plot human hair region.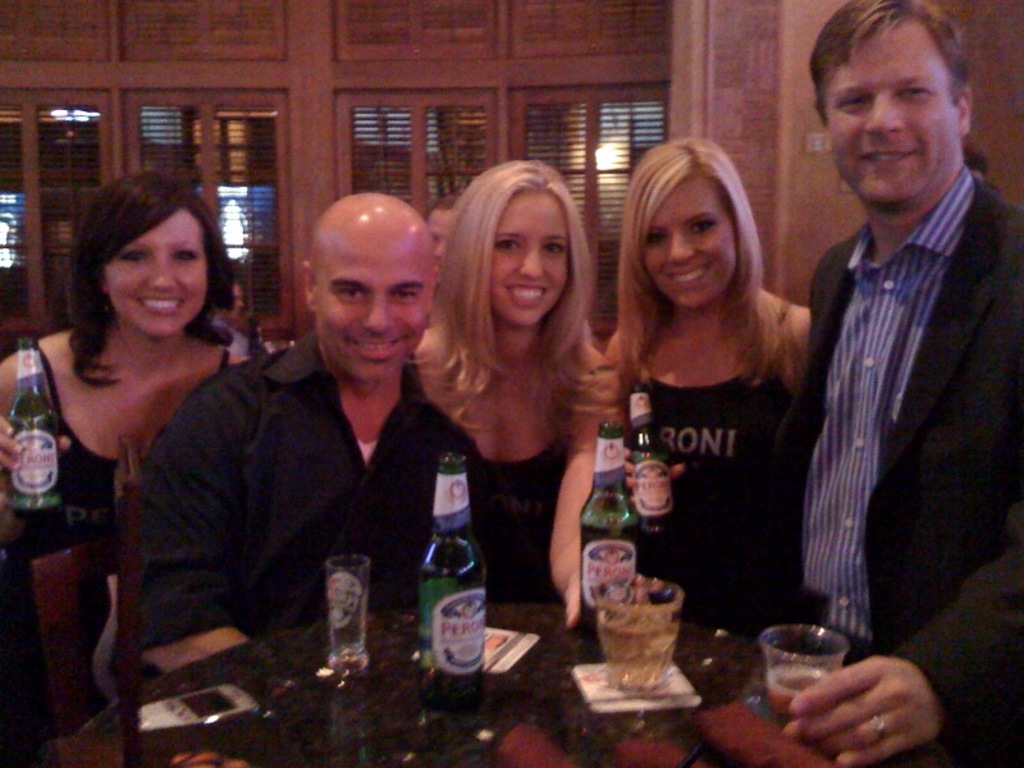
Plotted at [805,0,972,109].
